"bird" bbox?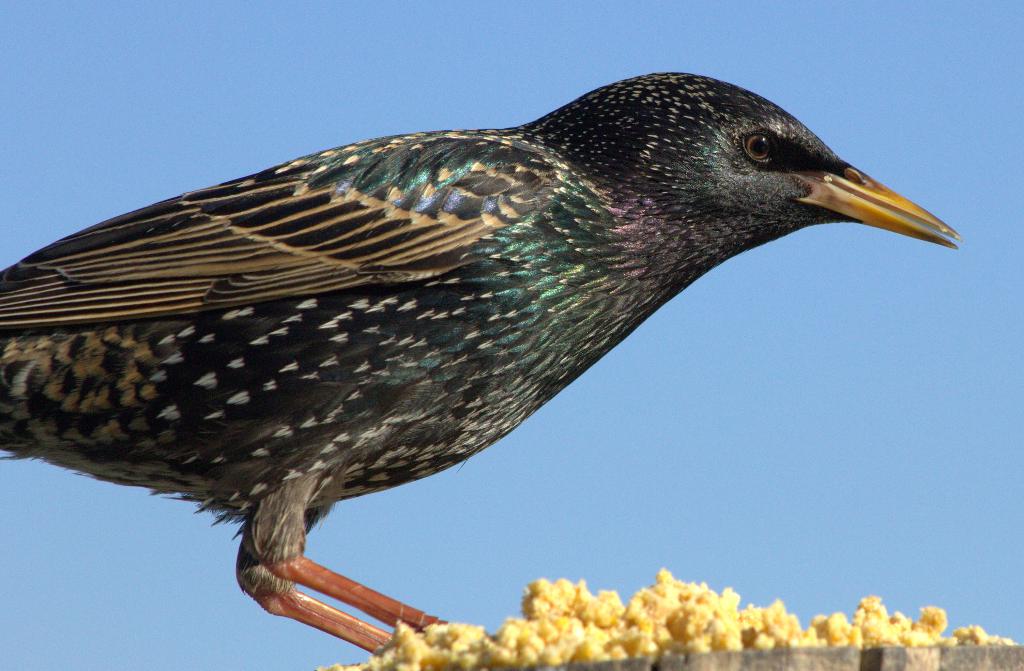
select_region(0, 70, 963, 652)
